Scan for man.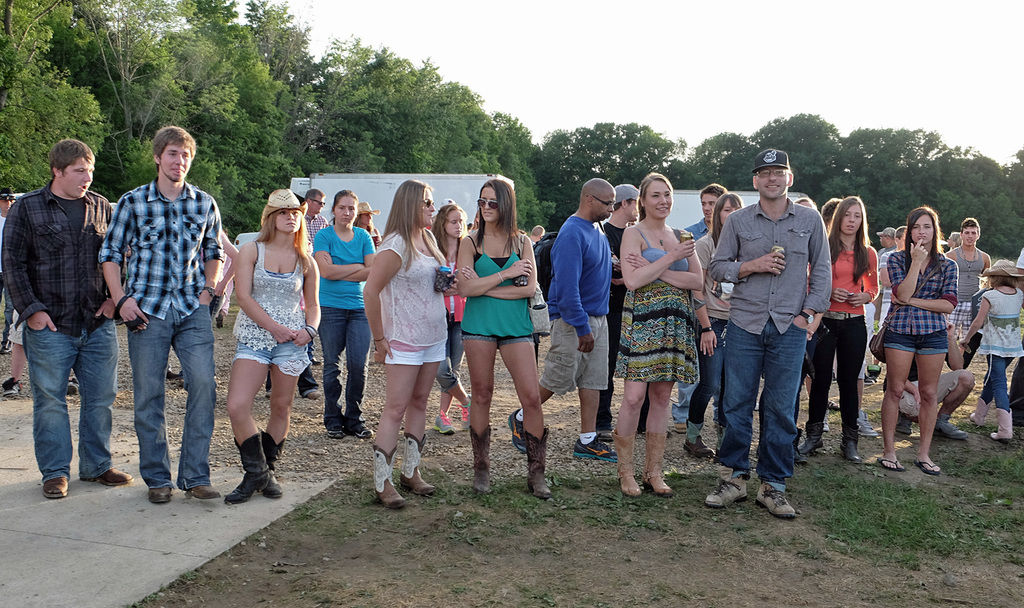
Scan result: {"x1": 511, "y1": 177, "x2": 618, "y2": 461}.
